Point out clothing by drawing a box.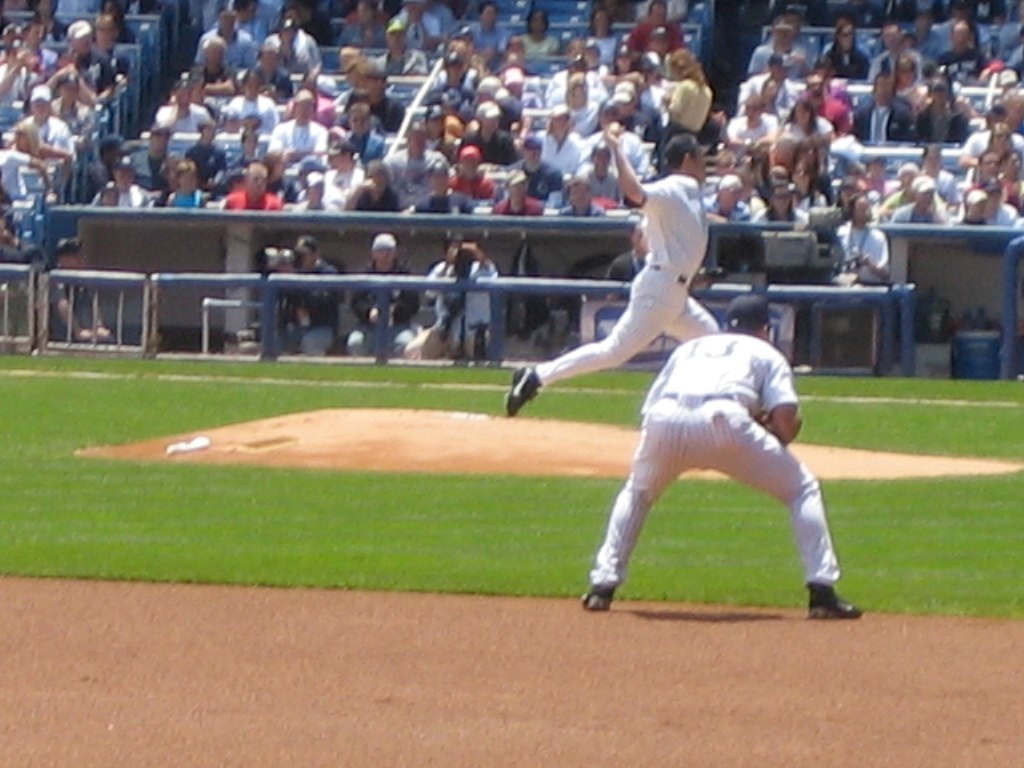
box(509, 159, 564, 197).
